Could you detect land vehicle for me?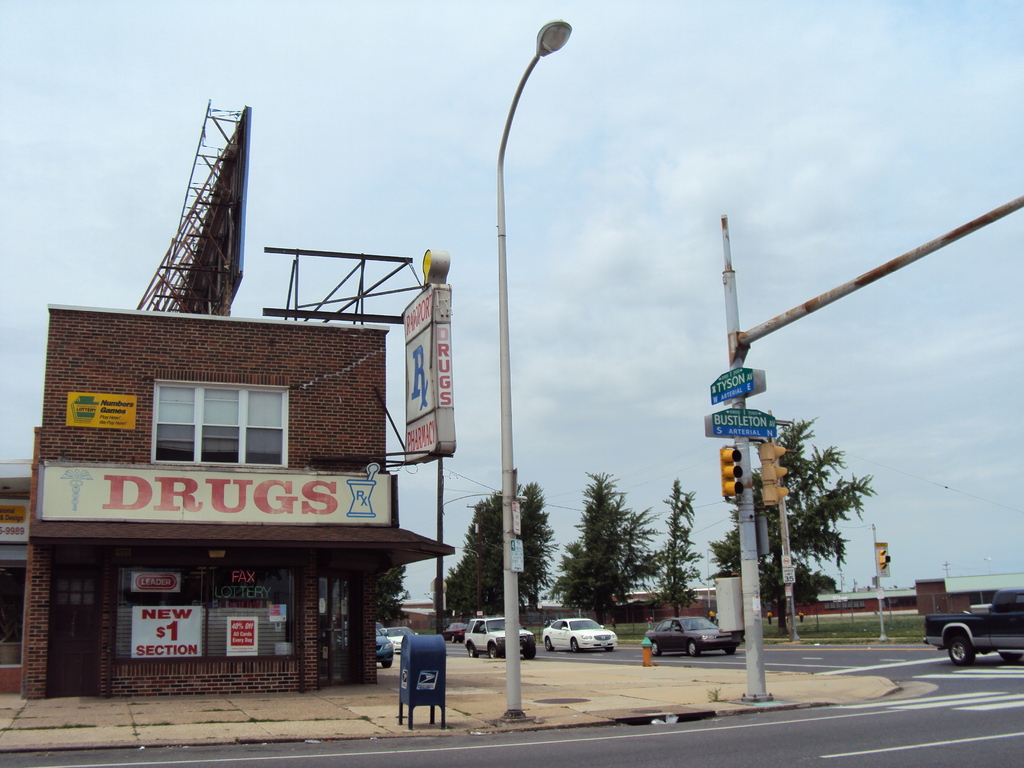
Detection result: BBox(542, 618, 616, 650).
